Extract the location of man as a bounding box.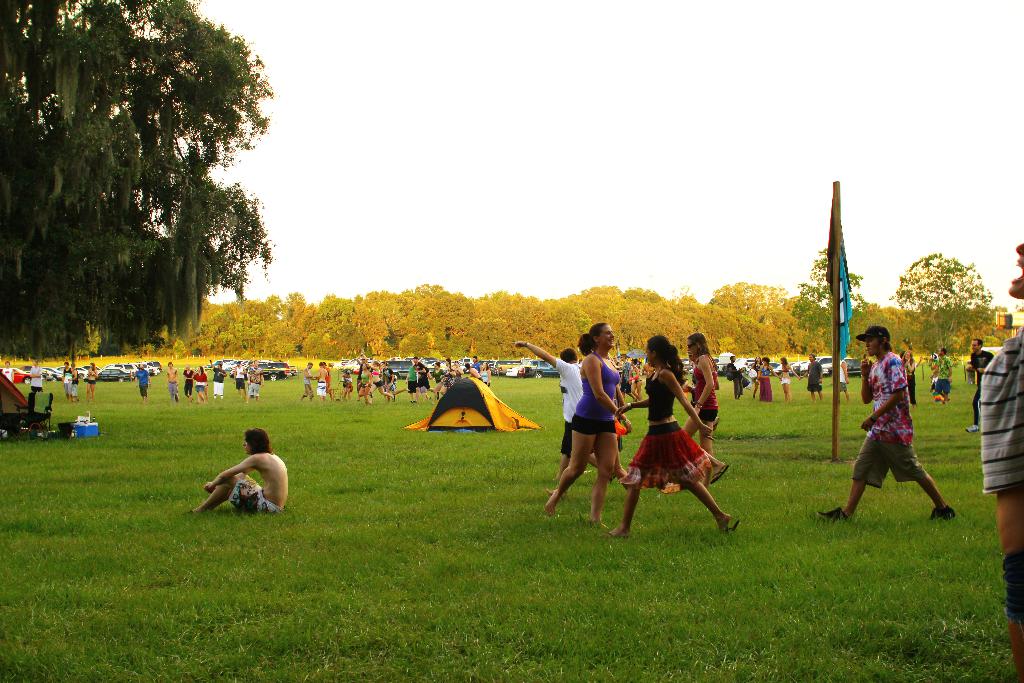
detection(431, 365, 443, 389).
